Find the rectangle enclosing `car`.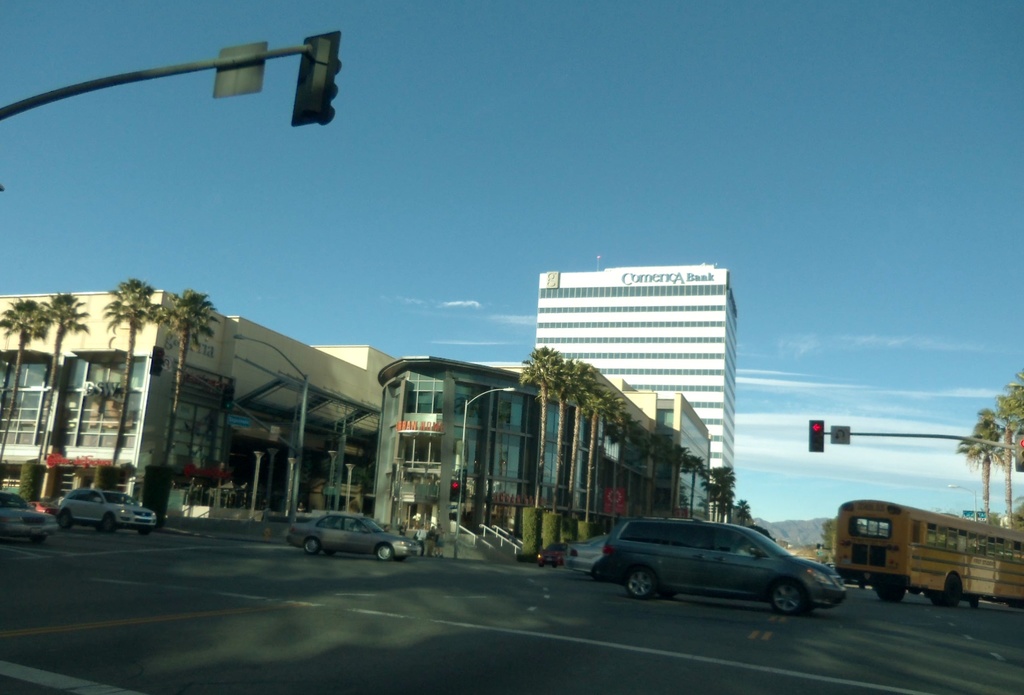
(283,514,420,562).
